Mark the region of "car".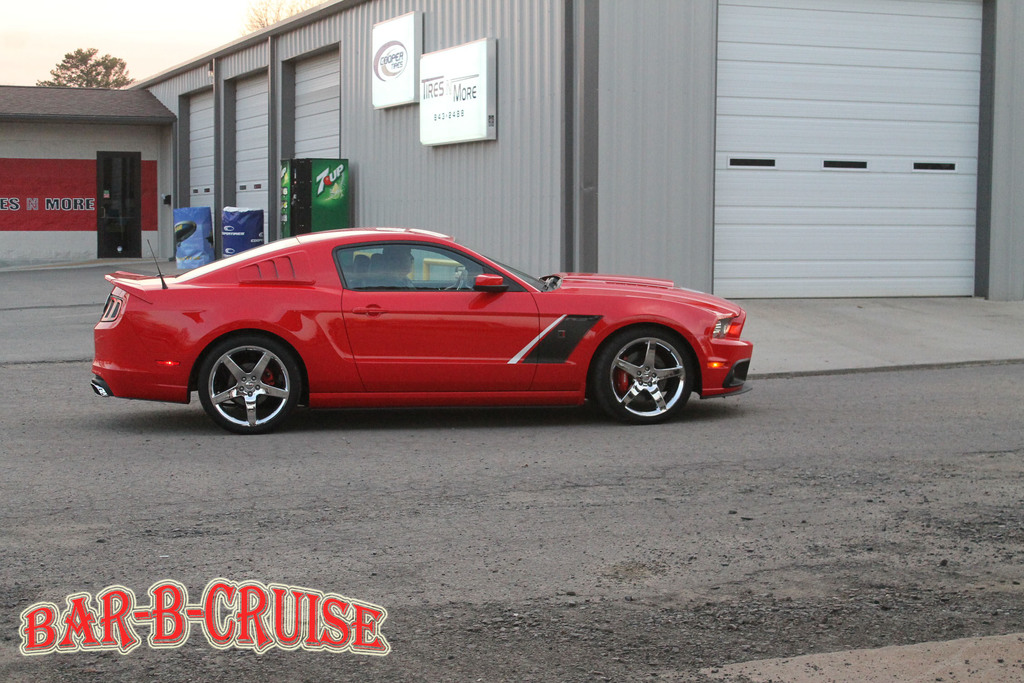
Region: box(93, 229, 751, 435).
